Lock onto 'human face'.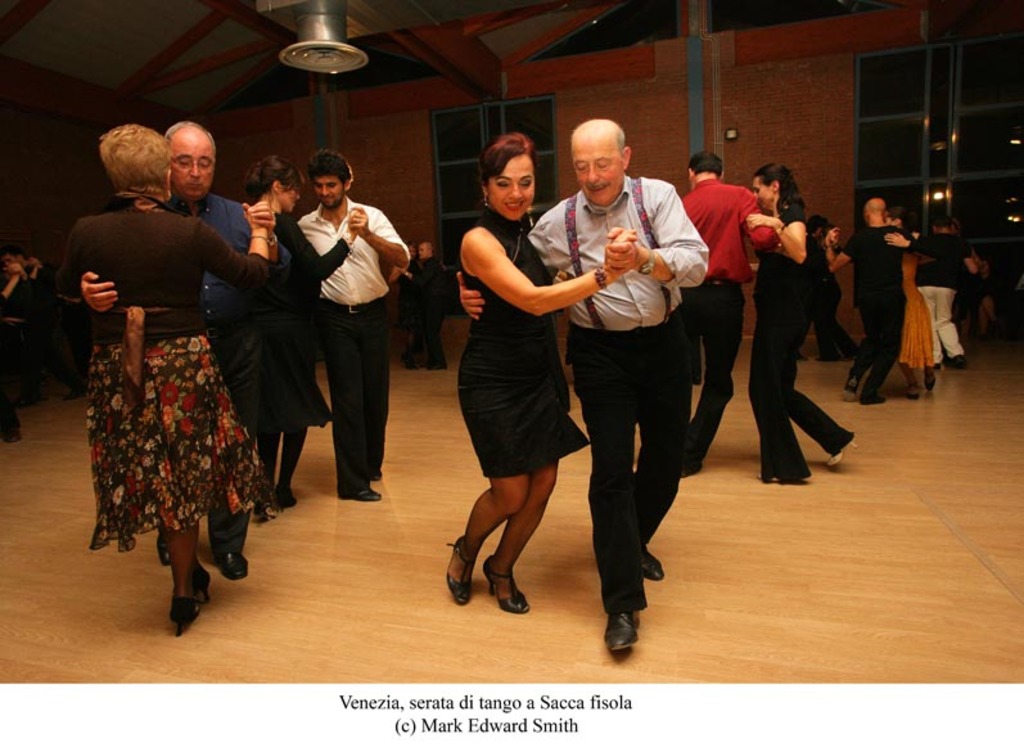
Locked: pyautogui.locateOnScreen(313, 174, 343, 207).
